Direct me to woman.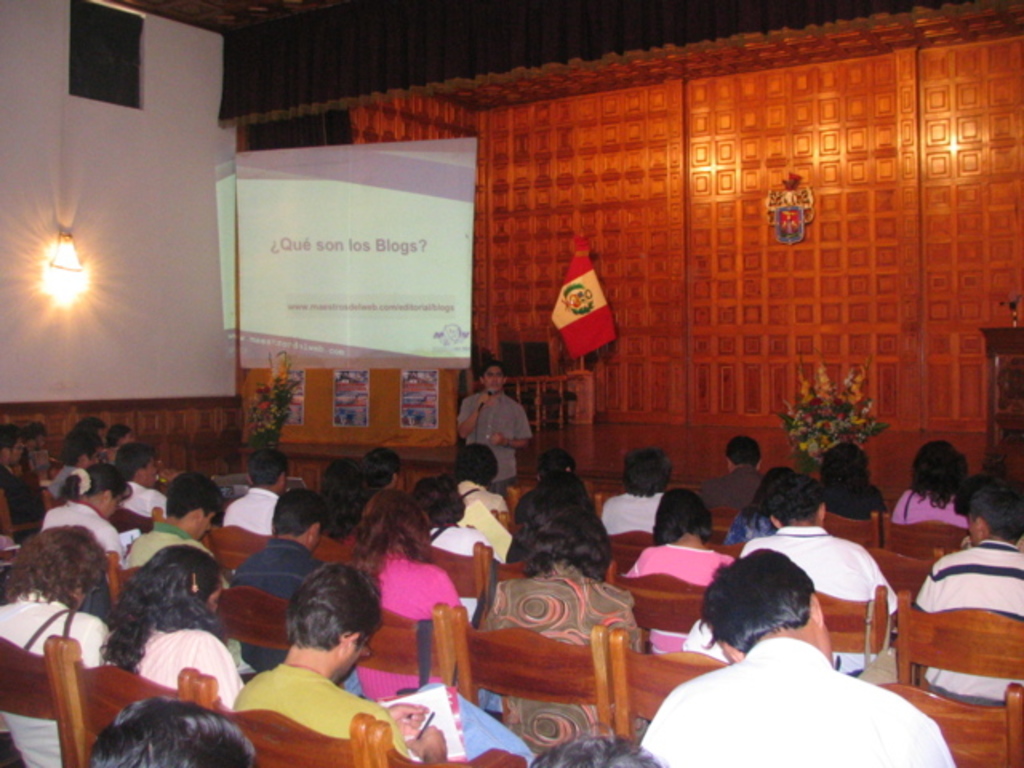
Direction: BBox(37, 461, 136, 566).
